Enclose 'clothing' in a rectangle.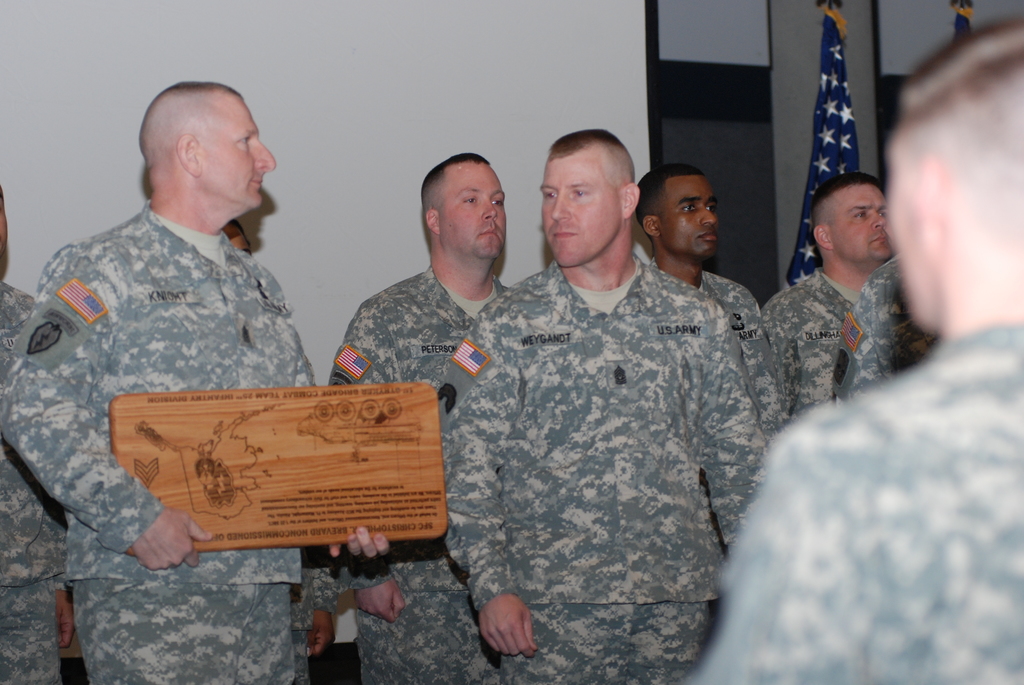
{"left": 687, "top": 323, "right": 1023, "bottom": 684}.
